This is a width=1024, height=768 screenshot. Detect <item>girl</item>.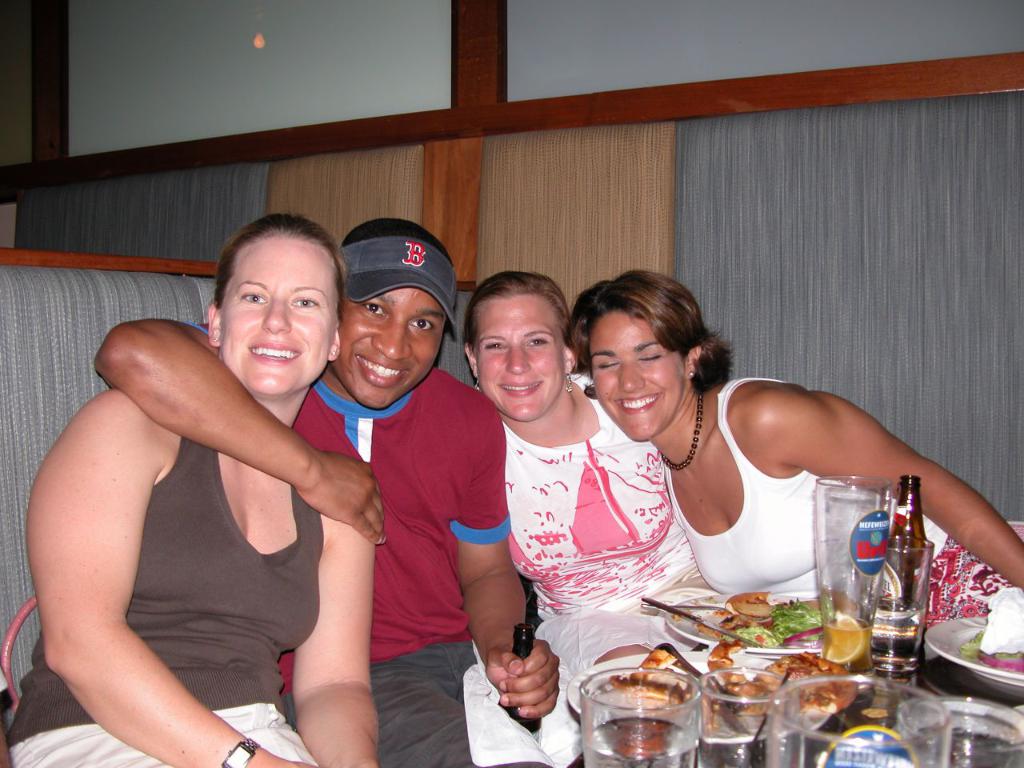
<region>9, 213, 377, 767</region>.
